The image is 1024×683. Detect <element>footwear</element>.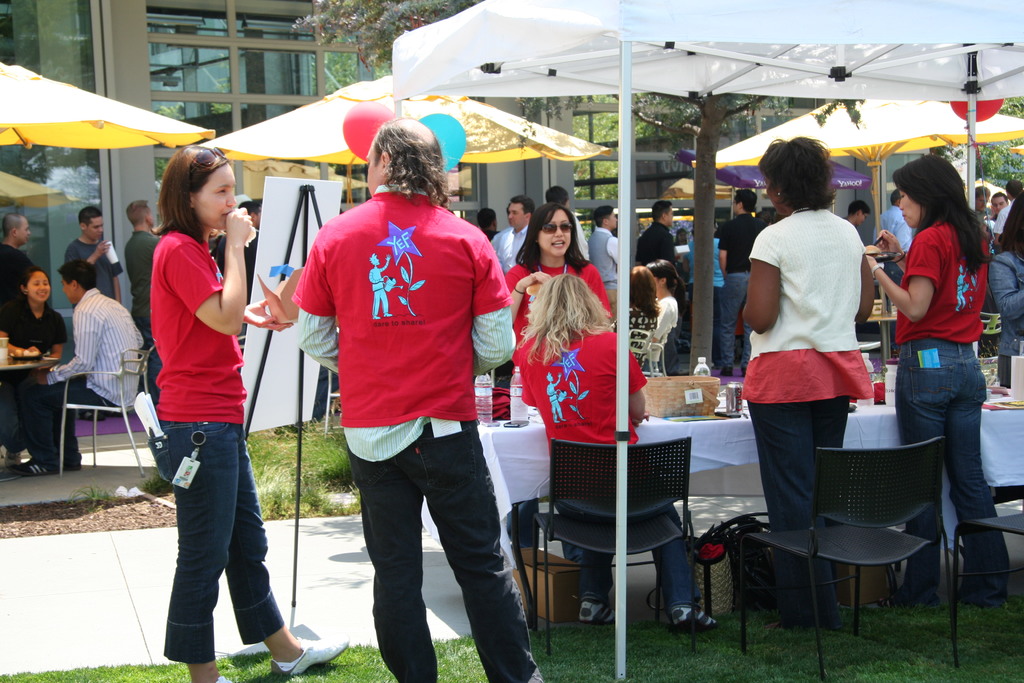
Detection: x1=578, y1=588, x2=619, y2=625.
